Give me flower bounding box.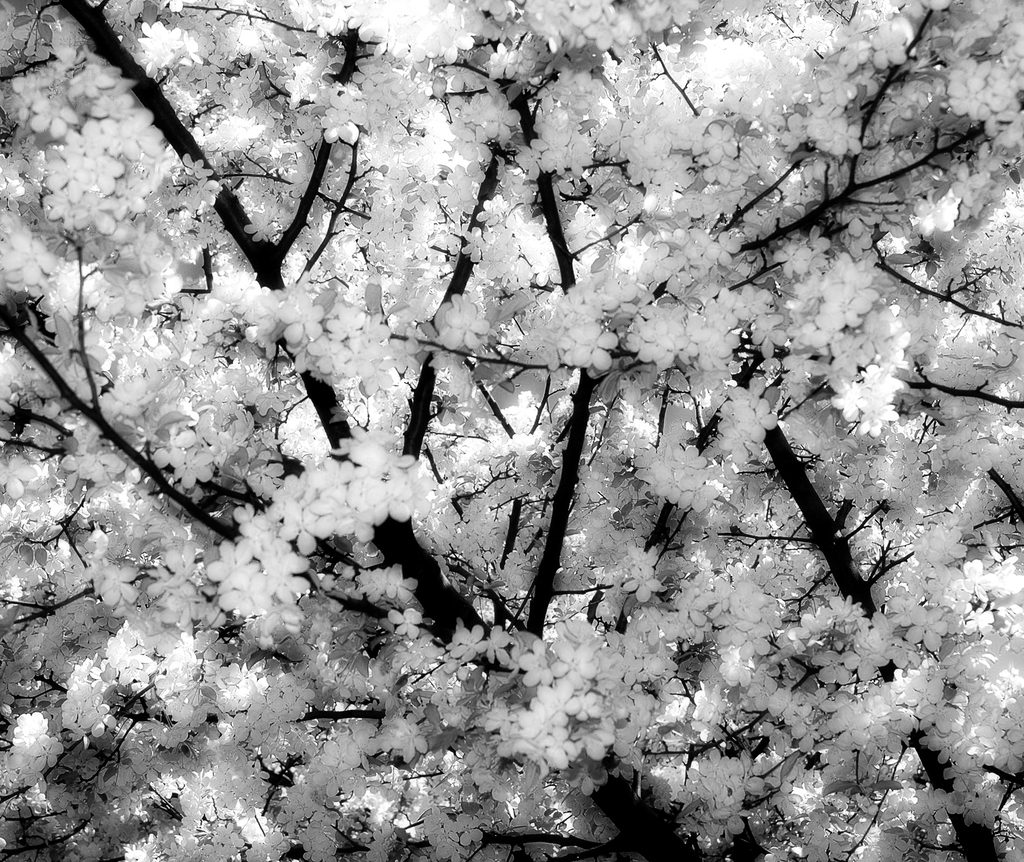
box(568, 320, 621, 369).
